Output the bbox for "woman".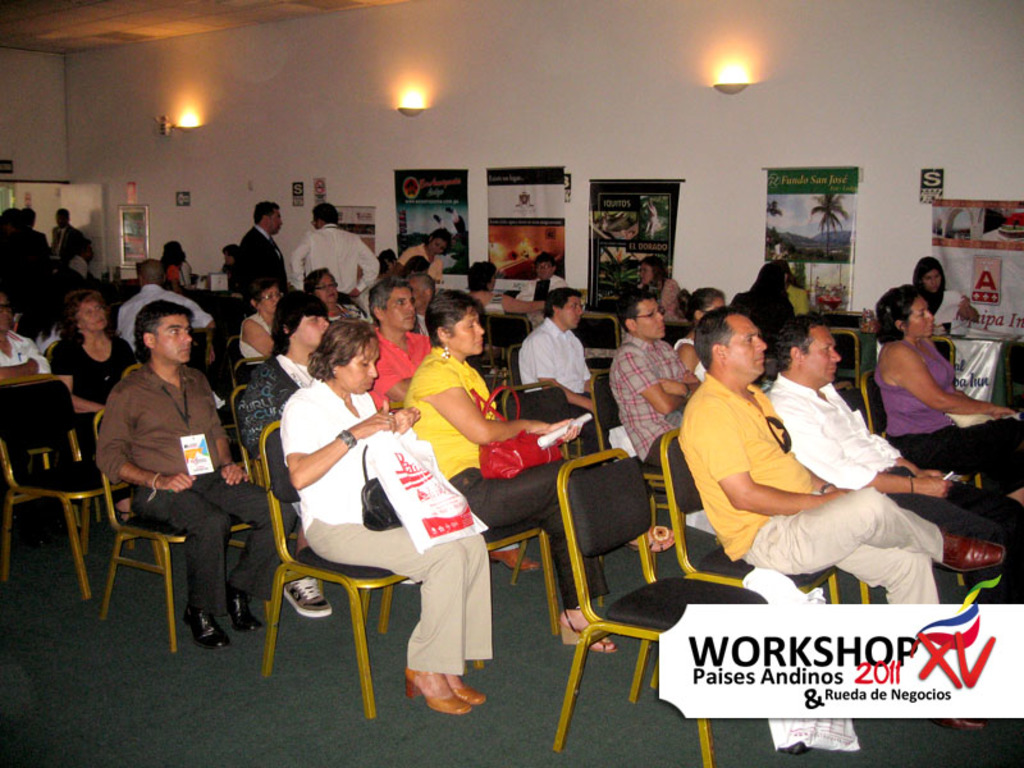
{"x1": 396, "y1": 289, "x2": 622, "y2": 655}.
